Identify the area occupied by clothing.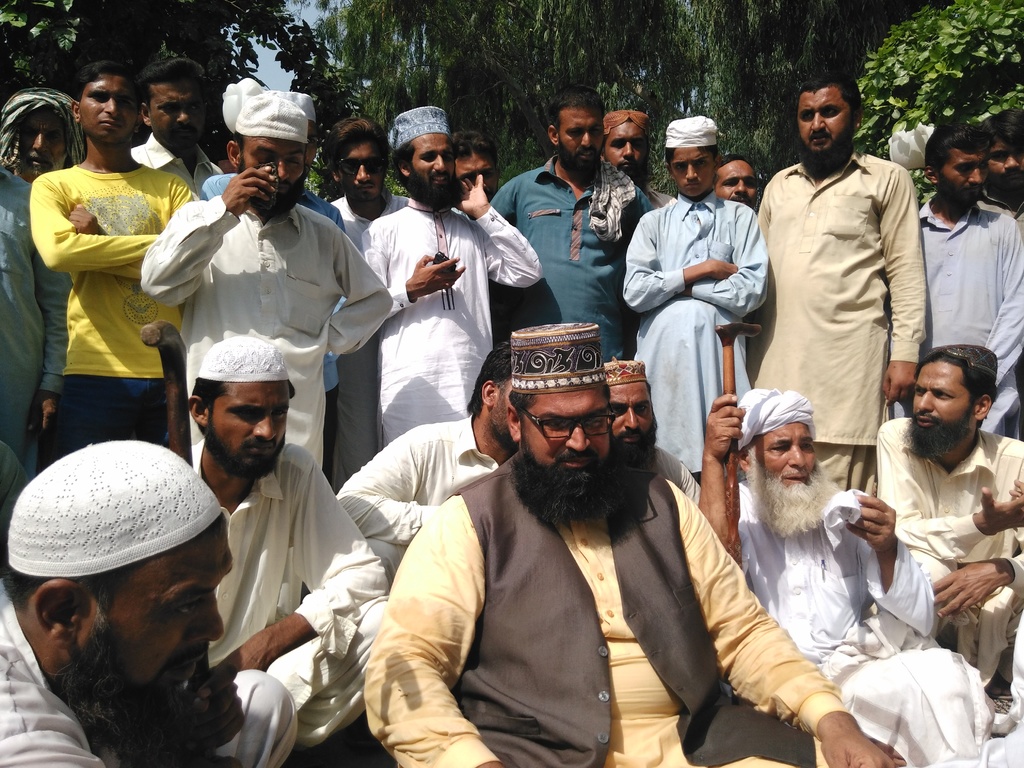
Area: [left=354, top=195, right=545, bottom=436].
